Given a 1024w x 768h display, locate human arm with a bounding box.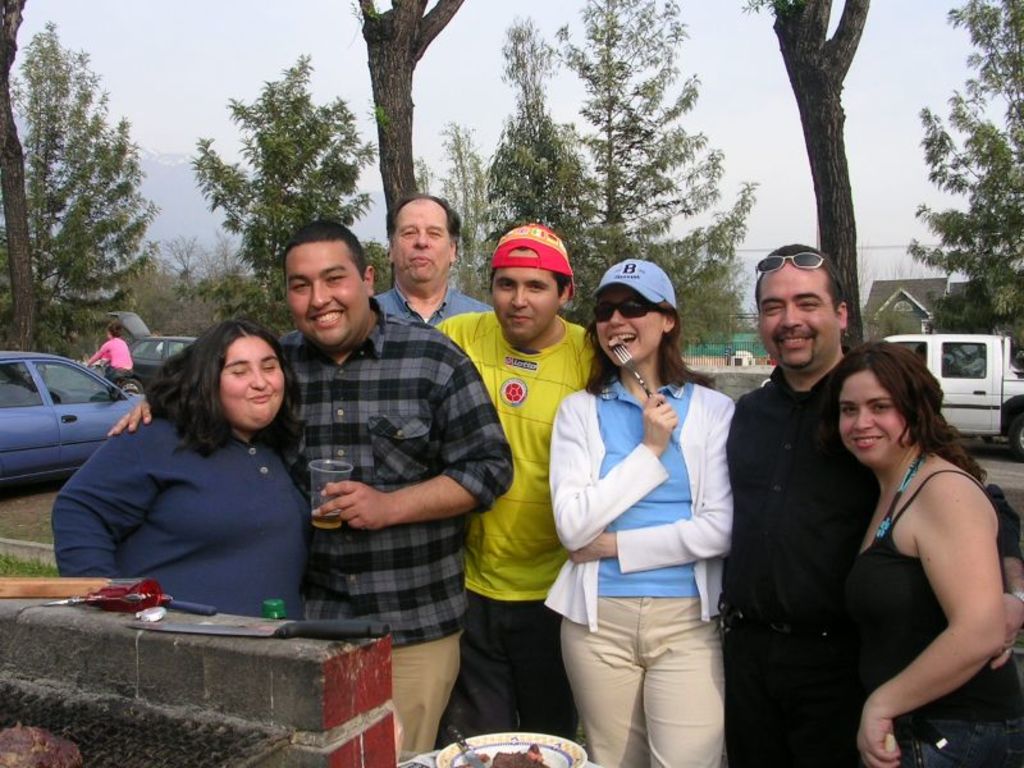
Located: bbox(108, 399, 154, 433).
